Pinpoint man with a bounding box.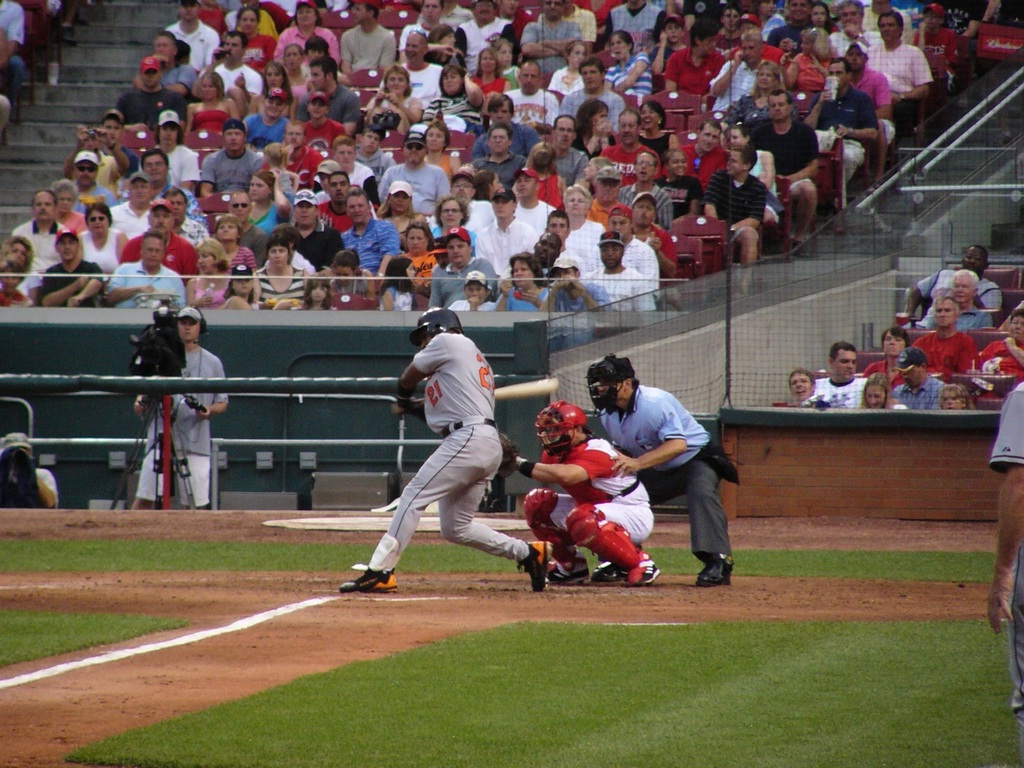
l=71, t=150, r=122, b=208.
